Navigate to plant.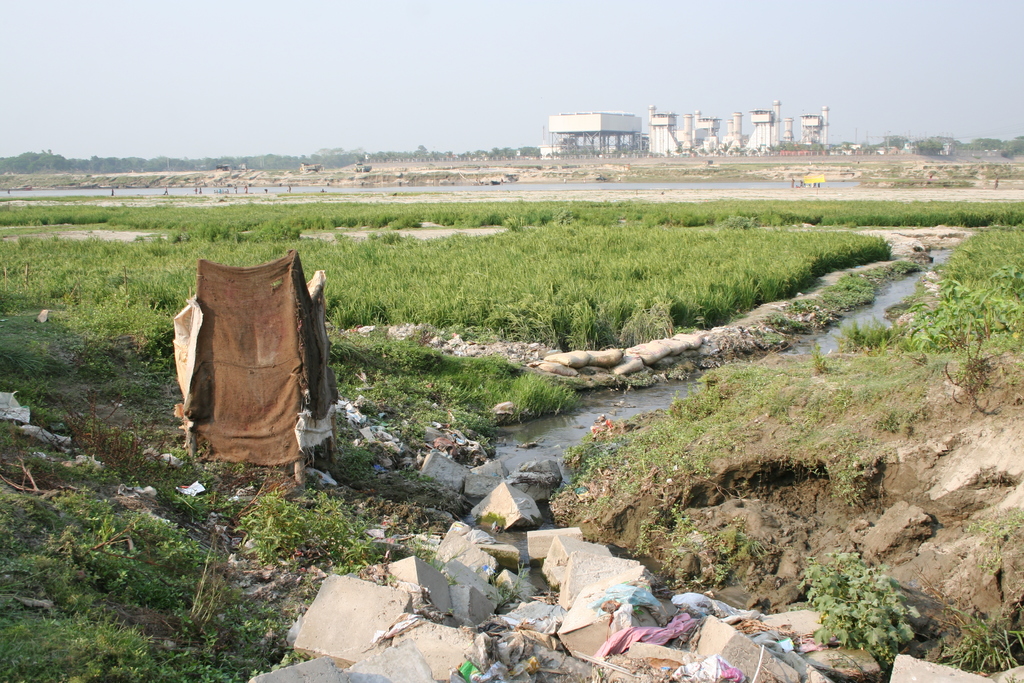
Navigation target: <region>928, 591, 1023, 671</region>.
